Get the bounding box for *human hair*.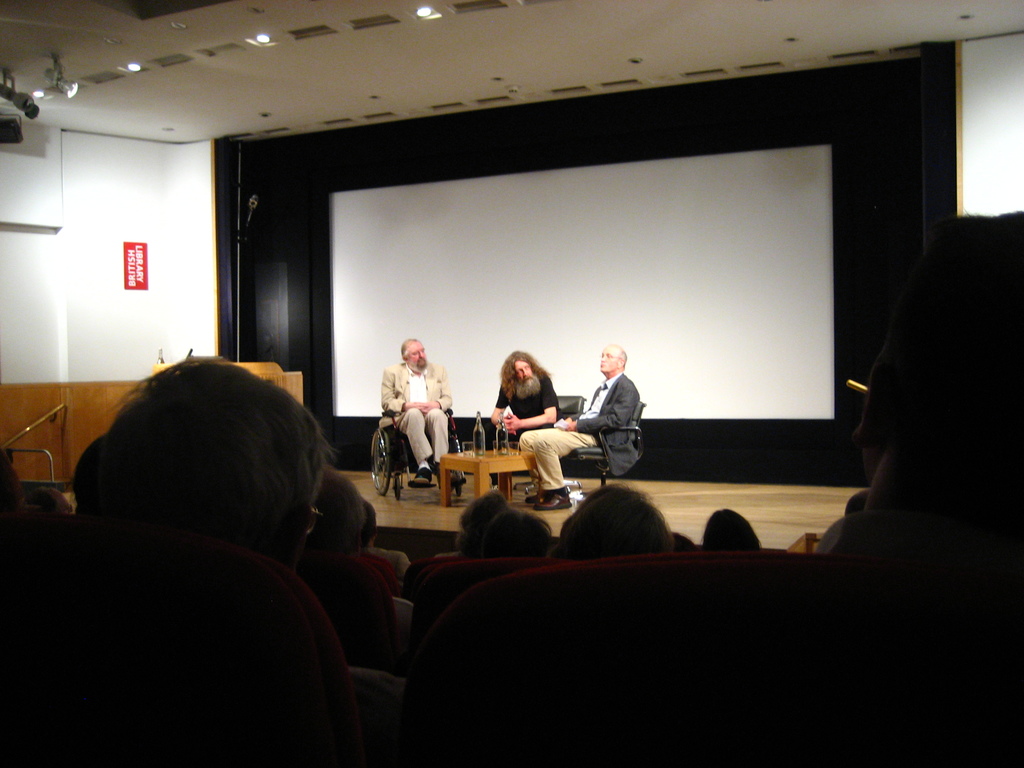
(367, 502, 379, 556).
